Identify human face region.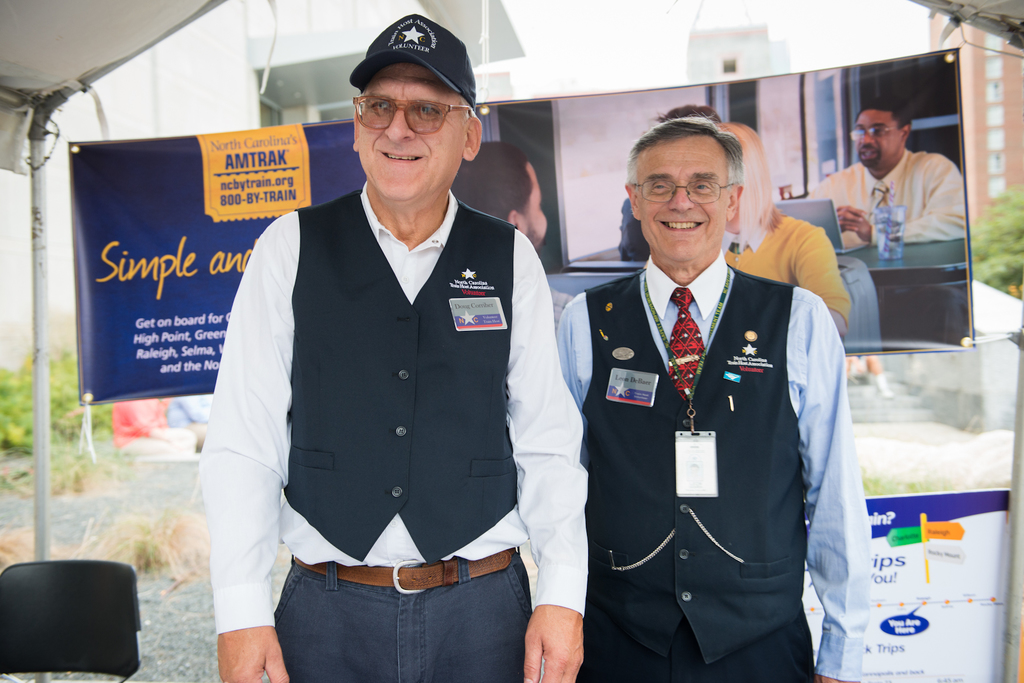
Region: <region>524, 177, 545, 252</region>.
